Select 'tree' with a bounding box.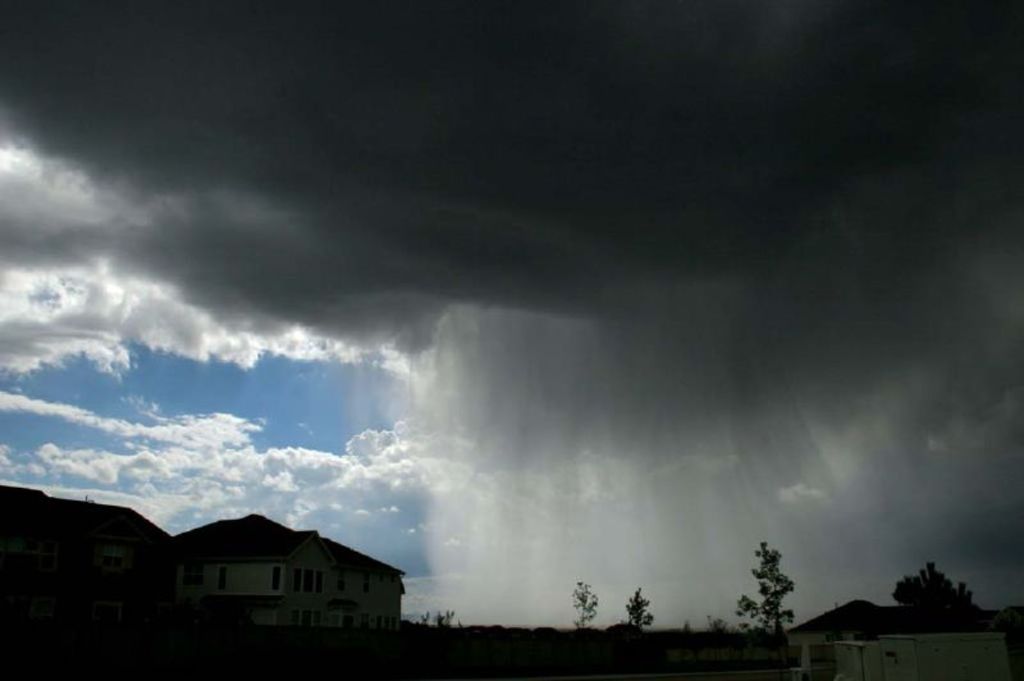
pyautogui.locateOnScreen(426, 612, 439, 632).
